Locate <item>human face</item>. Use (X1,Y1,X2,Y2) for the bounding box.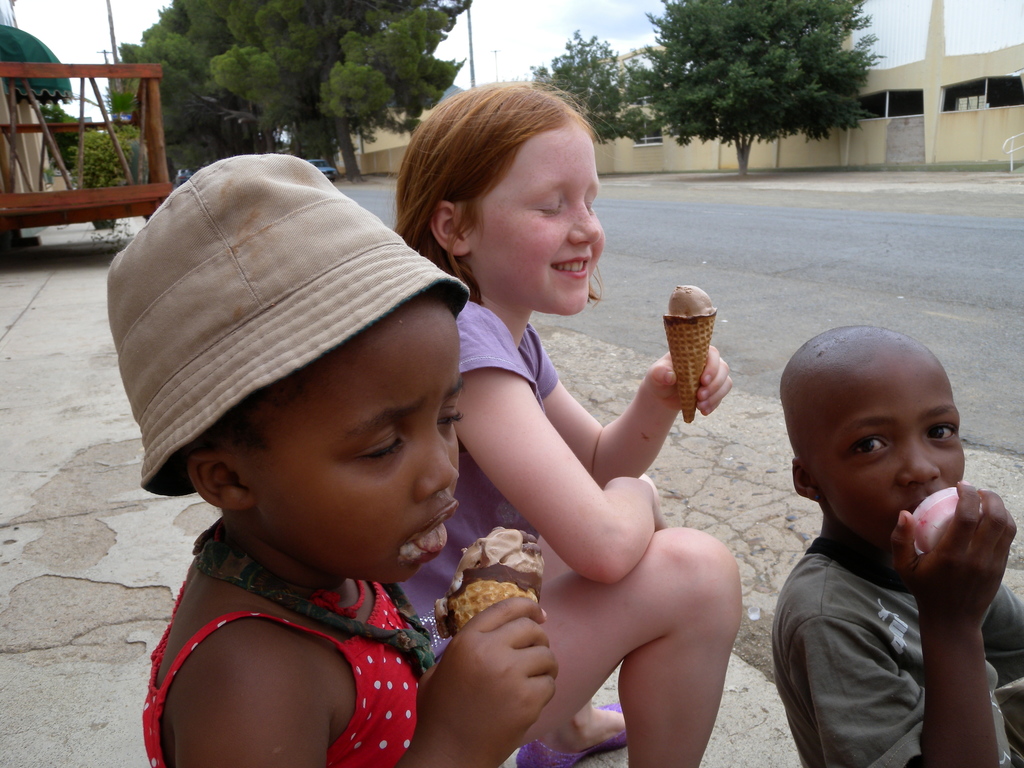
(461,119,607,321).
